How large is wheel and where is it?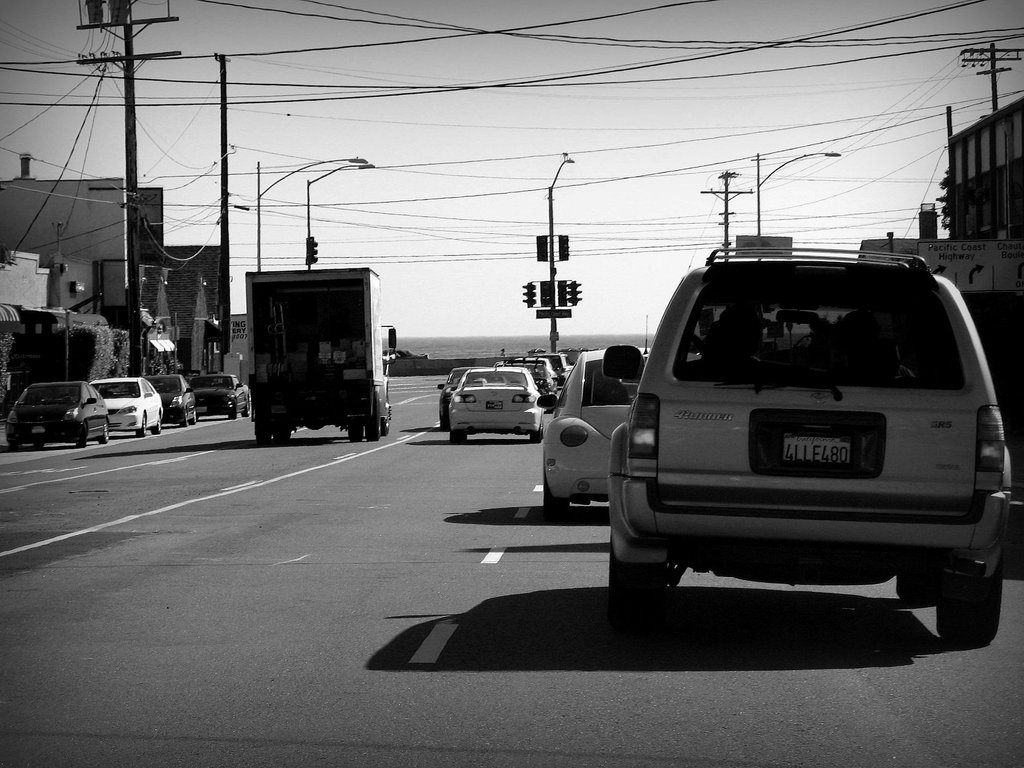
Bounding box: [left=242, top=396, right=250, bottom=416].
